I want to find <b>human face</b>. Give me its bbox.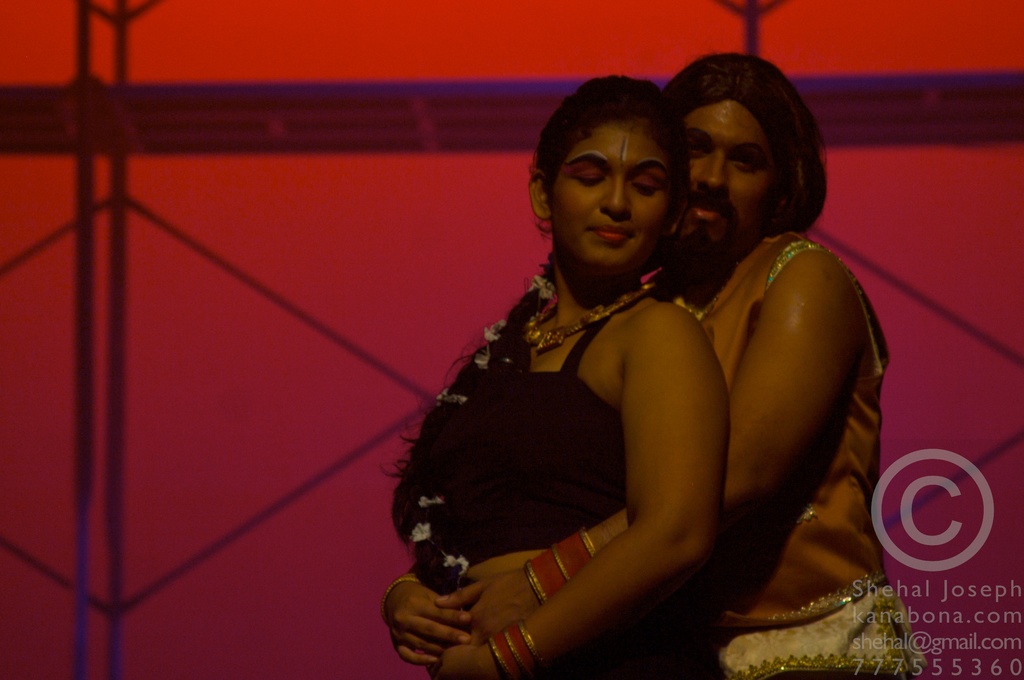
[547,120,664,273].
